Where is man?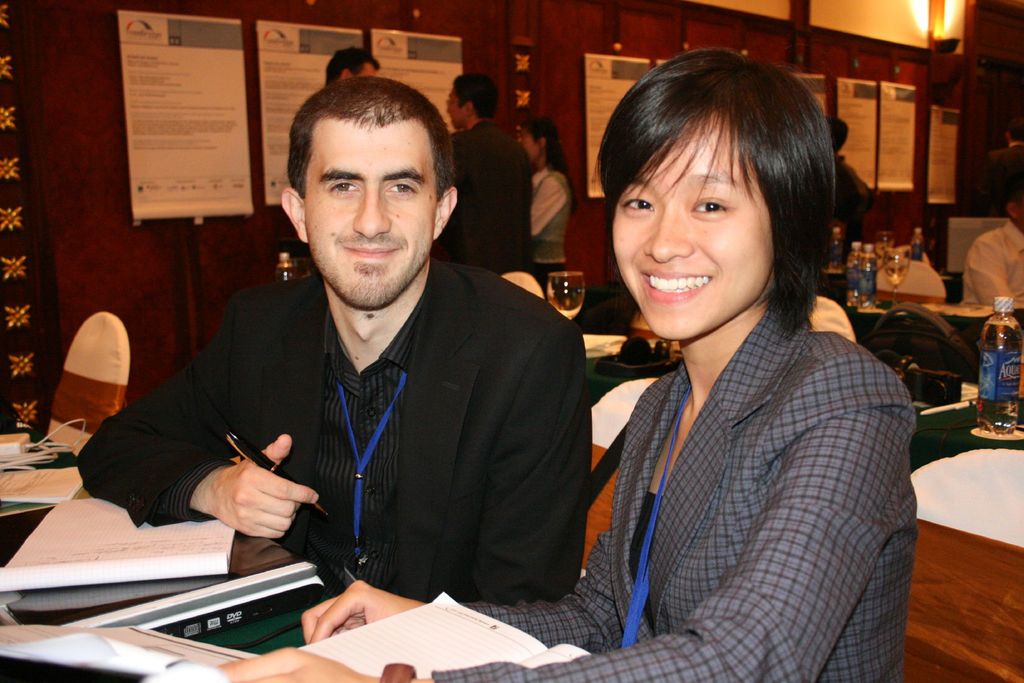
(447, 68, 543, 286).
